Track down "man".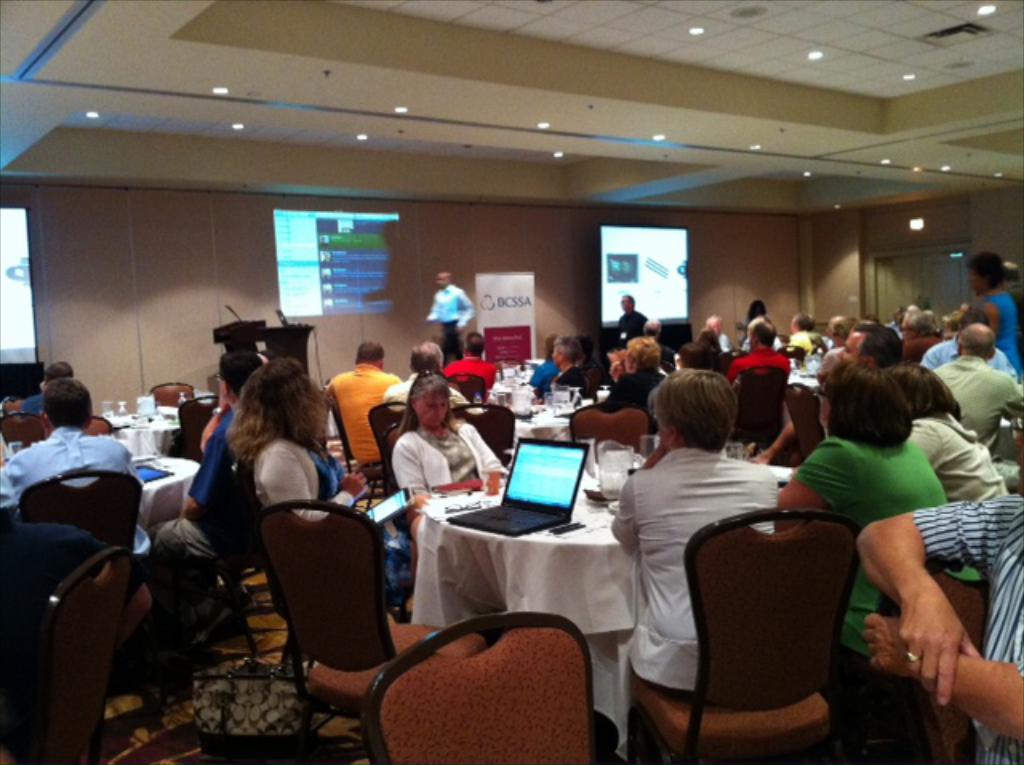
Tracked to [x1=934, y1=320, x2=1022, y2=491].
